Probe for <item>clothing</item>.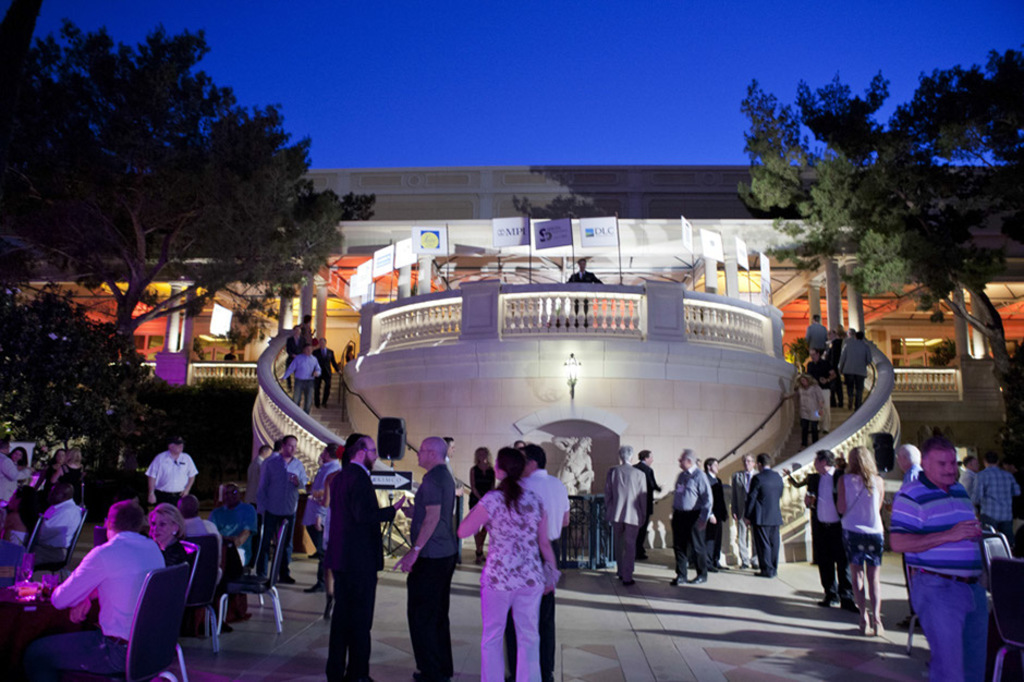
Probe result: BBox(743, 466, 789, 573).
